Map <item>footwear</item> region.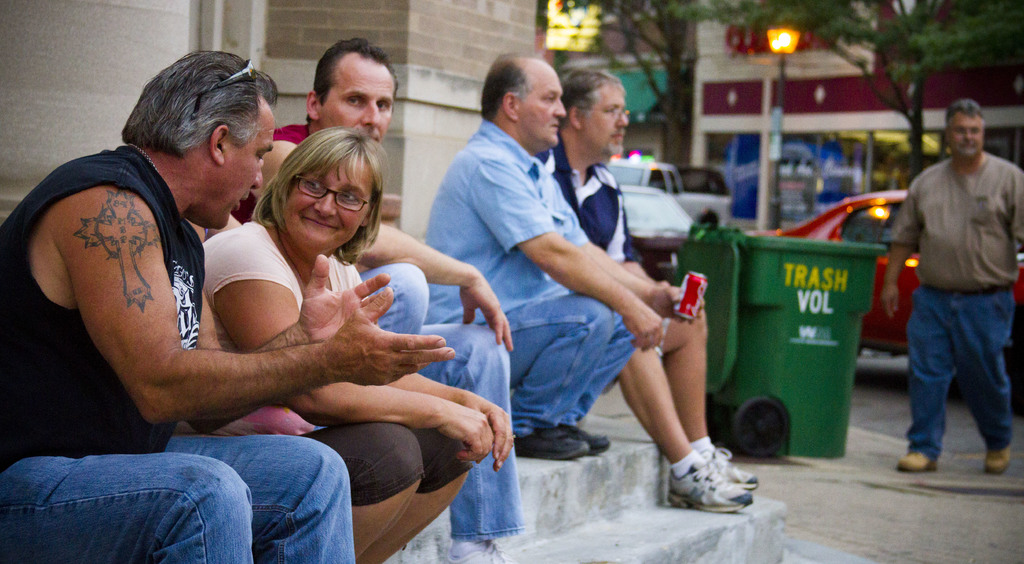
Mapped to <region>444, 539, 513, 563</region>.
